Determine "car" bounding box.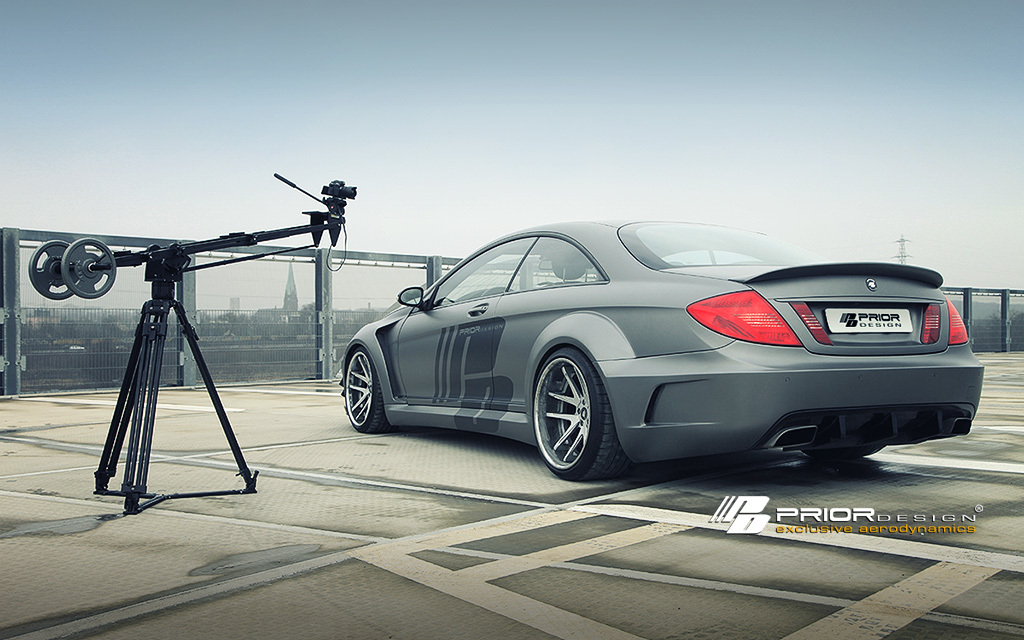
Determined: bbox(344, 213, 990, 478).
